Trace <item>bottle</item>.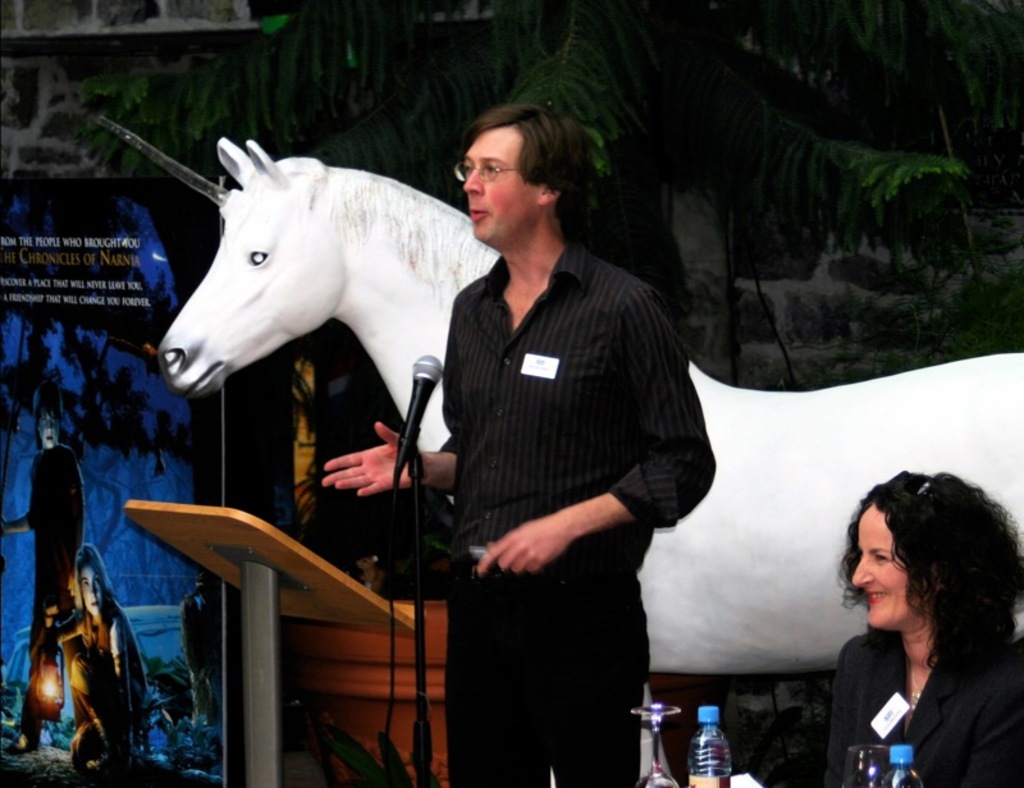
Traced to [x1=887, y1=745, x2=922, y2=787].
